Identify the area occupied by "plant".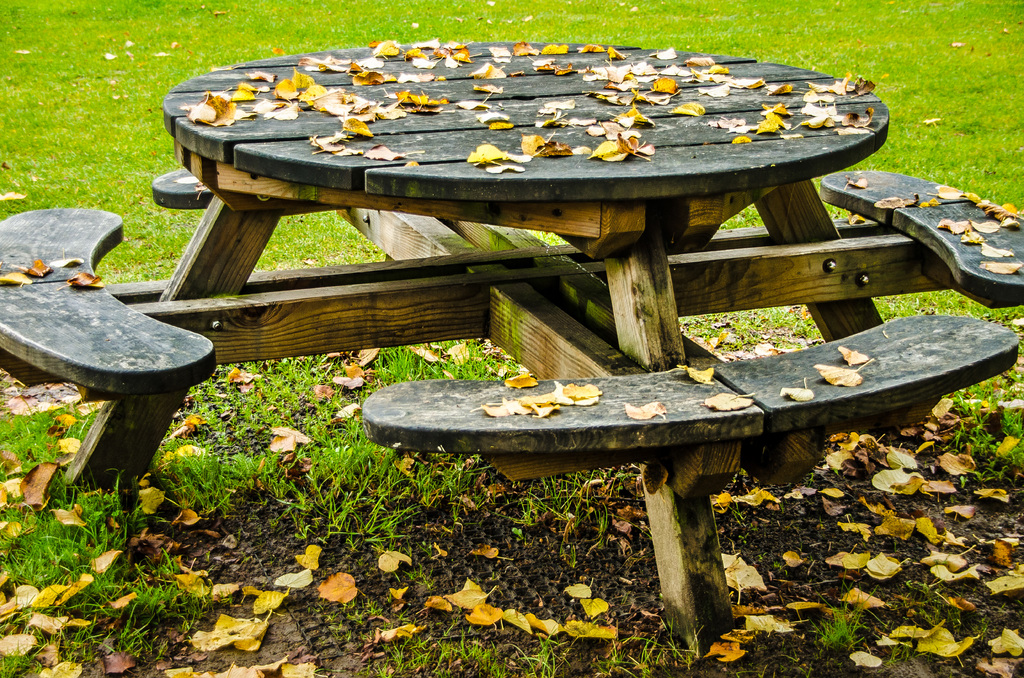
Area: [left=611, top=587, right=647, bottom=604].
